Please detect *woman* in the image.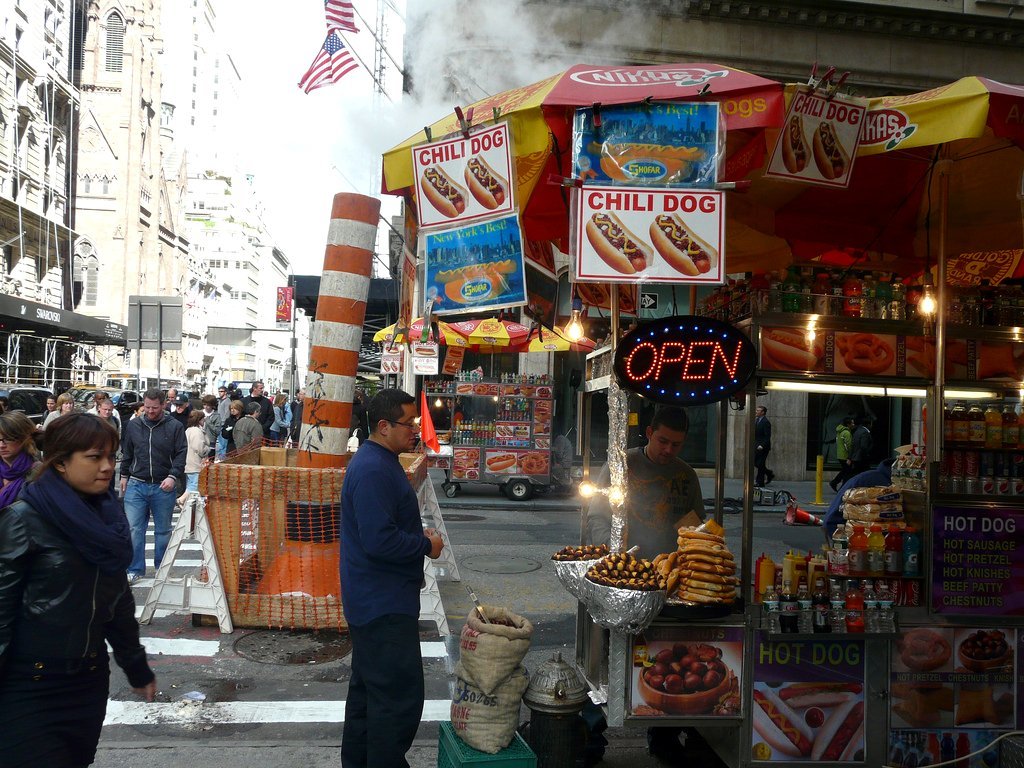
box(194, 398, 224, 466).
